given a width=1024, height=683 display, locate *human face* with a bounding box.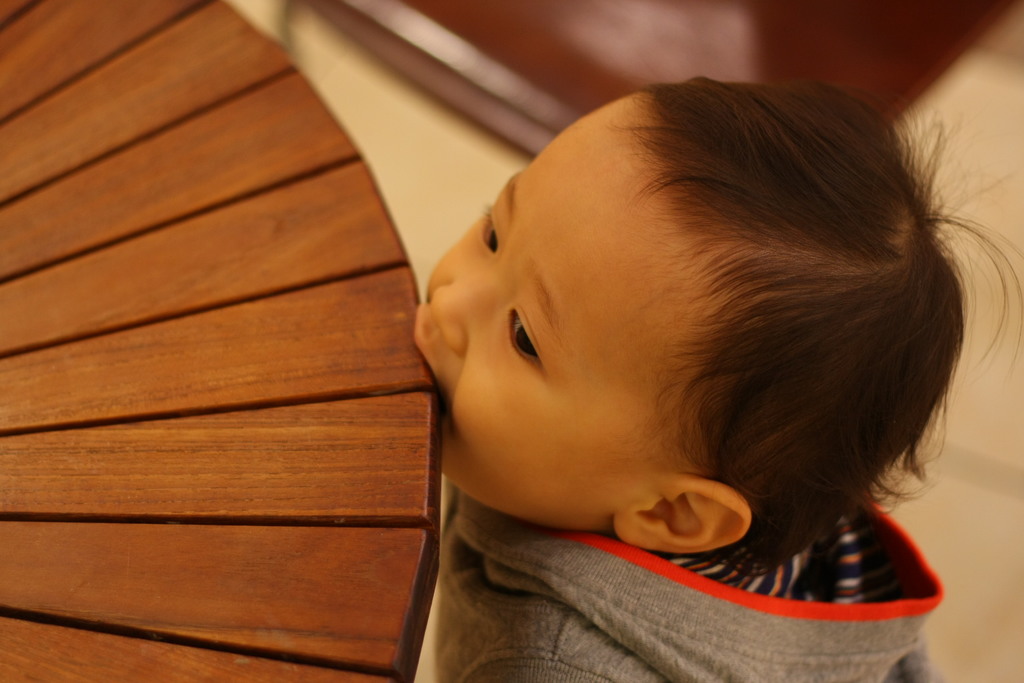
Located: 440/104/691/525.
